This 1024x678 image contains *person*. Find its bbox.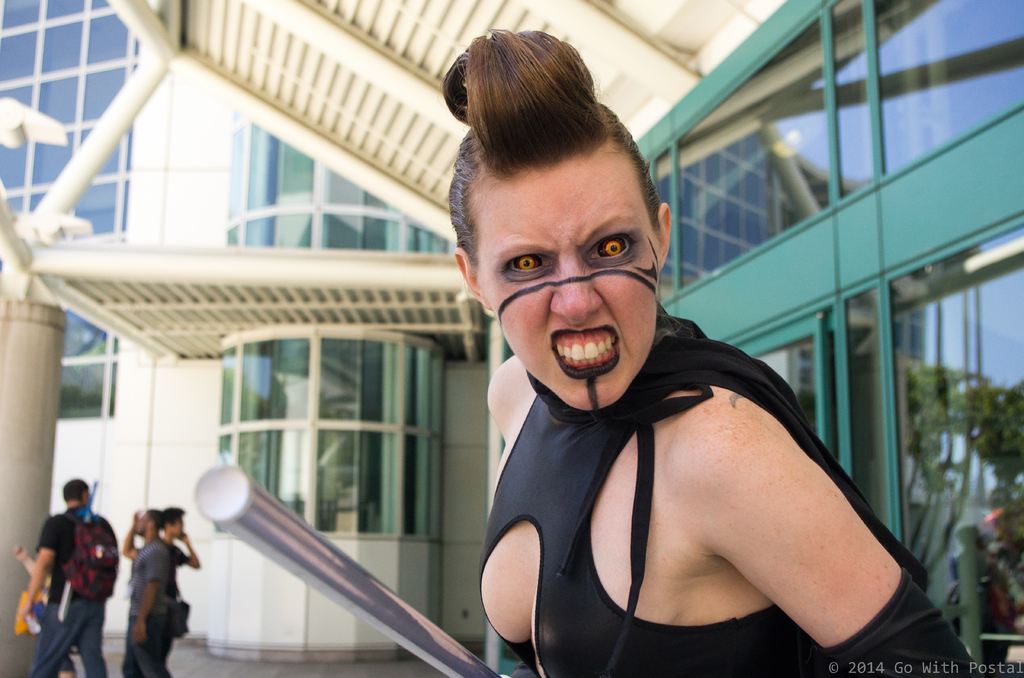
(x1=430, y1=24, x2=984, y2=677).
